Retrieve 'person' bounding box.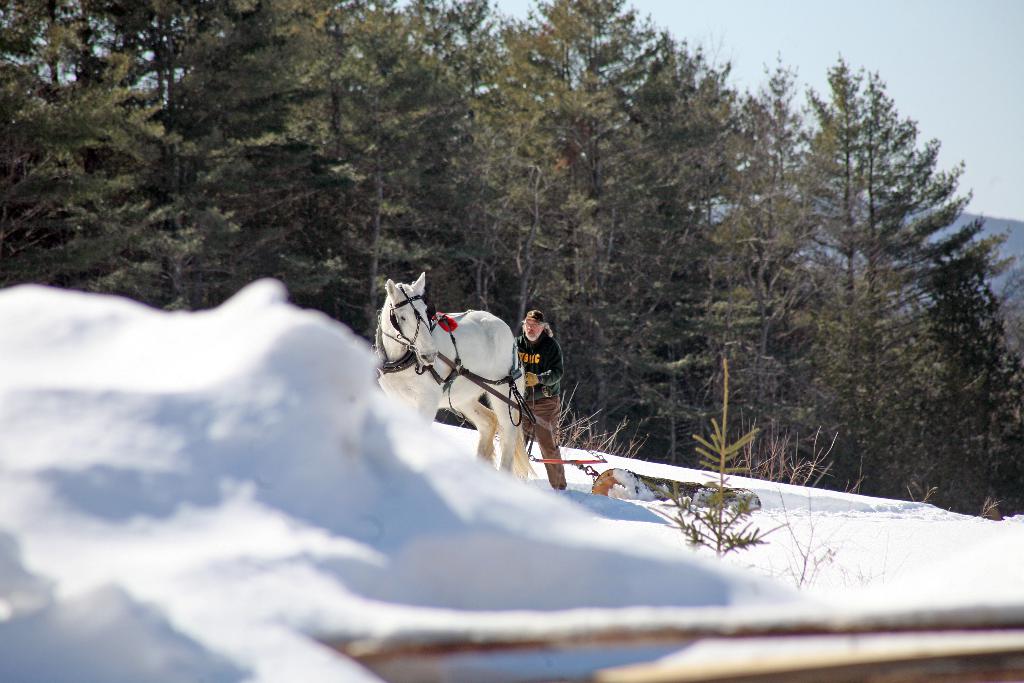
Bounding box: (x1=512, y1=308, x2=567, y2=490).
